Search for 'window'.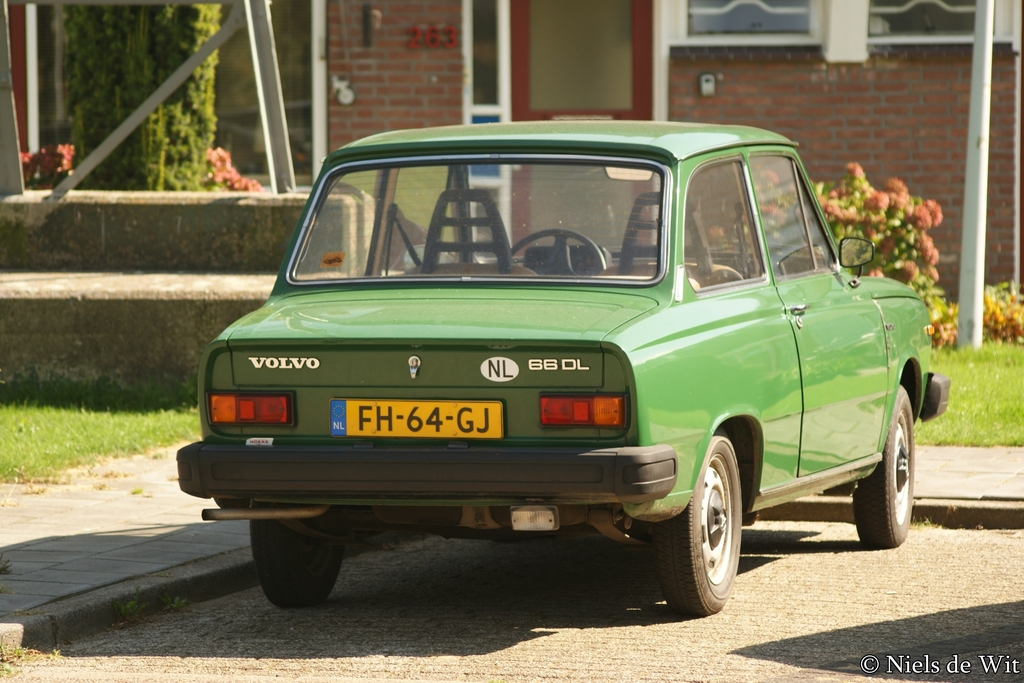
Found at 867,0,1016,44.
